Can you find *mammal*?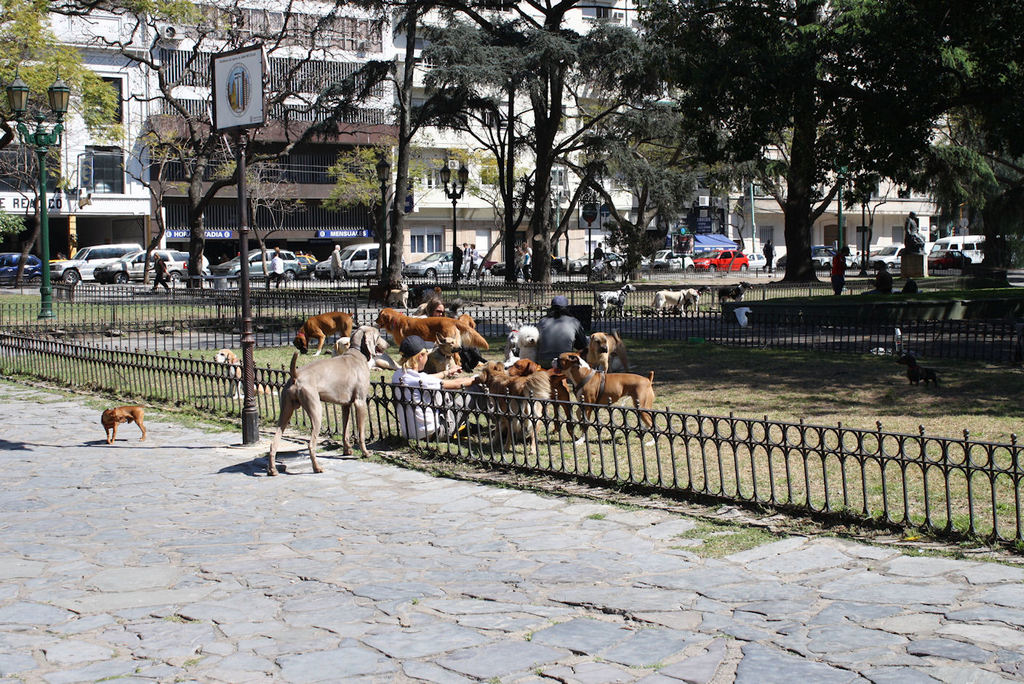
Yes, bounding box: 265:327:390:477.
